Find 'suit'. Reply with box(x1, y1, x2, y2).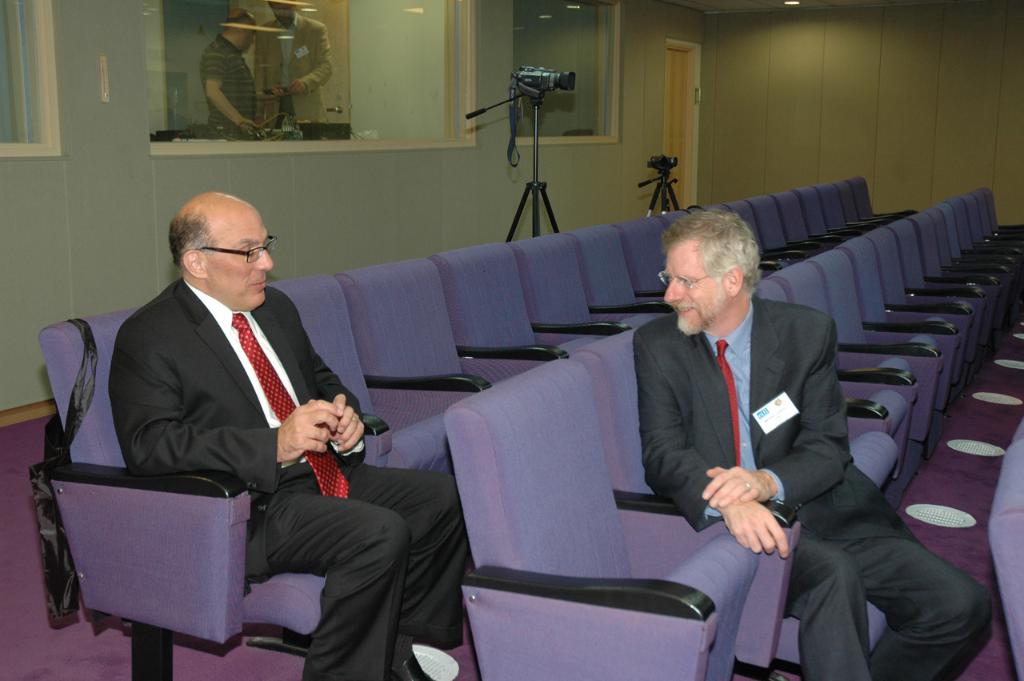
box(590, 215, 933, 663).
